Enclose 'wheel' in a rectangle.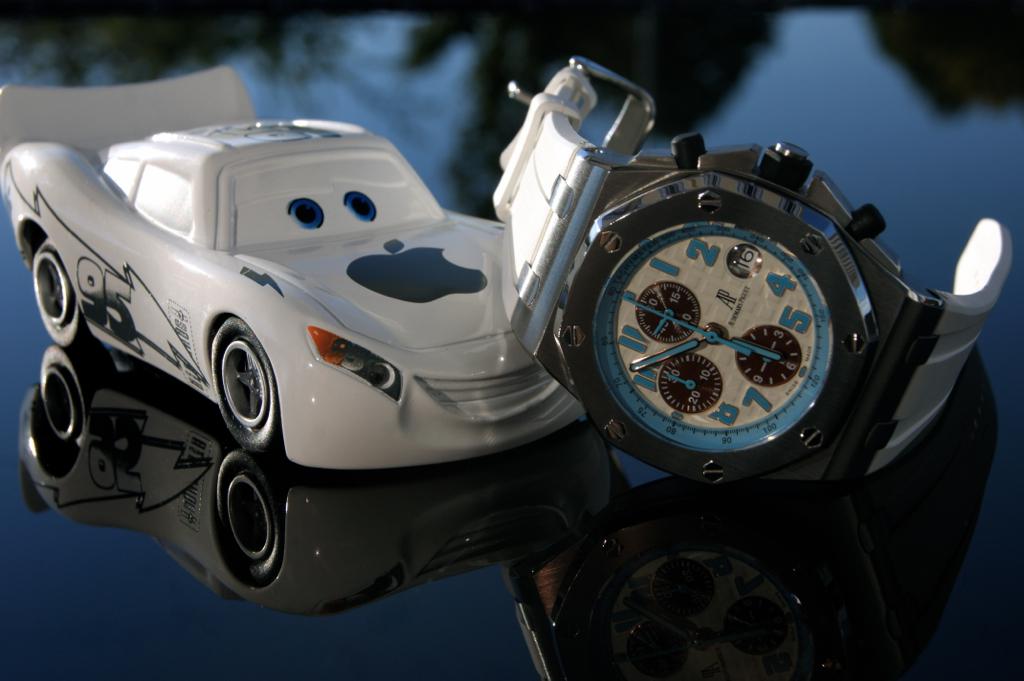
left=211, top=313, right=293, bottom=462.
